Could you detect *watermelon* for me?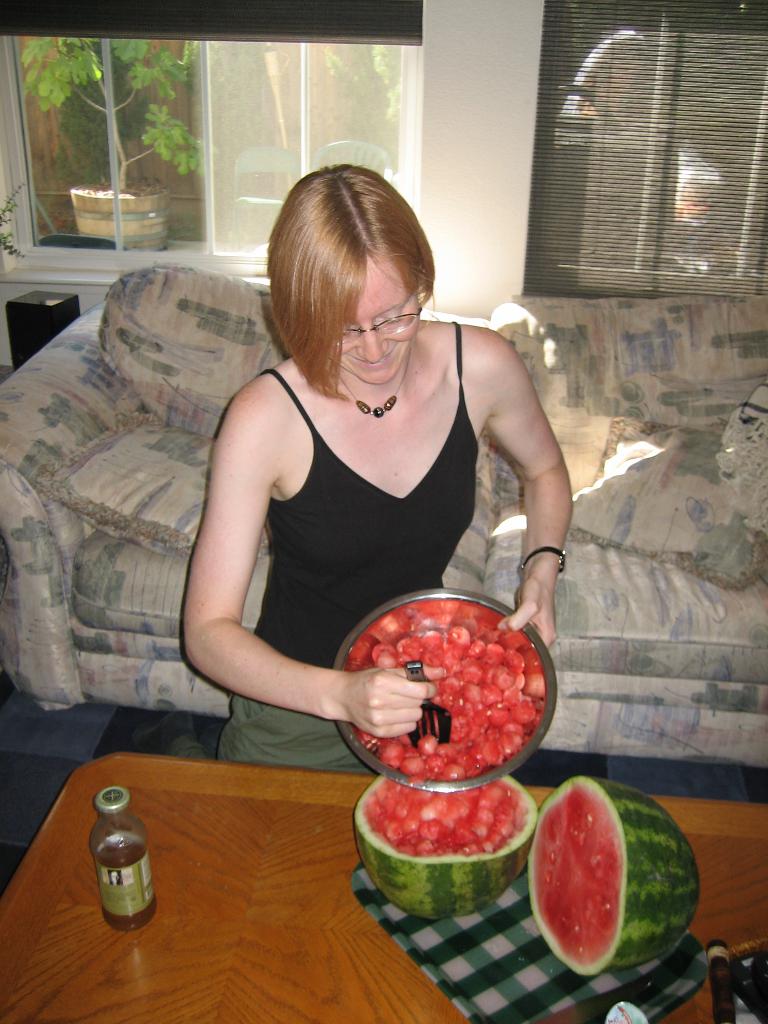
Detection result: detection(357, 622, 532, 781).
